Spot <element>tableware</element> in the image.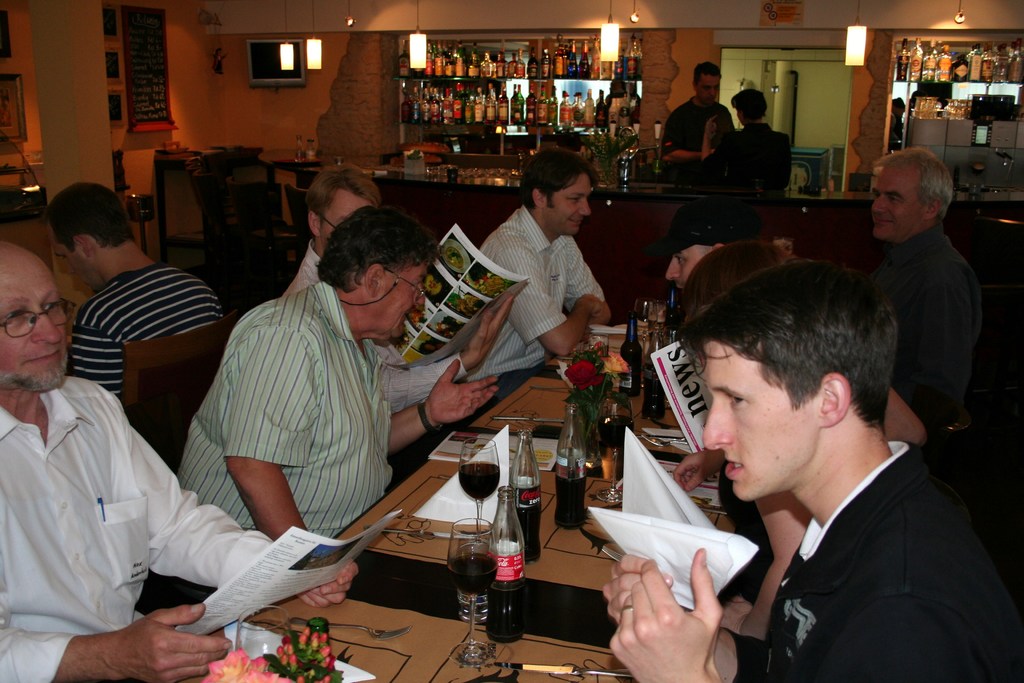
<element>tableware</element> found at rect(612, 125, 640, 185).
